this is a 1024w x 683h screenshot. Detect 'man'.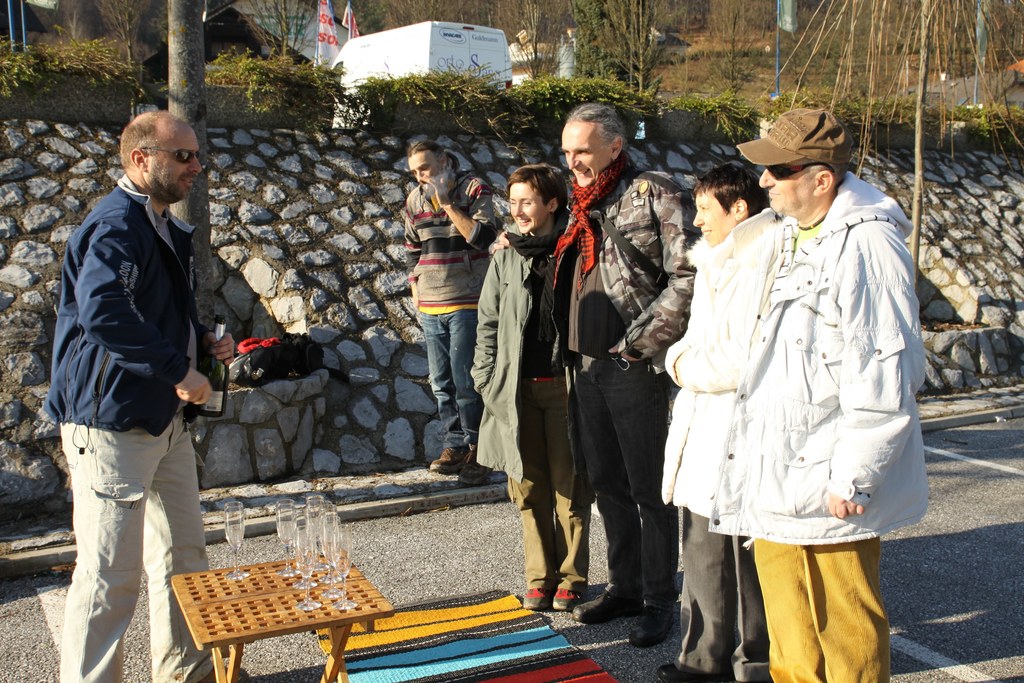
{"left": 35, "top": 114, "right": 232, "bottom": 682}.
